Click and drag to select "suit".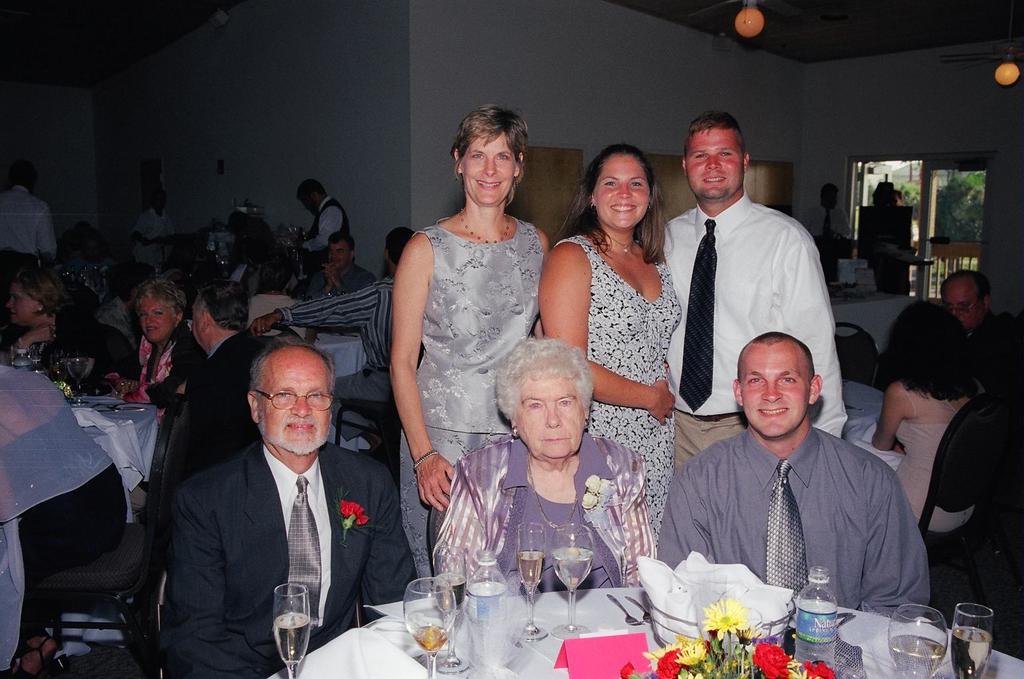
Selection: Rect(158, 377, 407, 663).
